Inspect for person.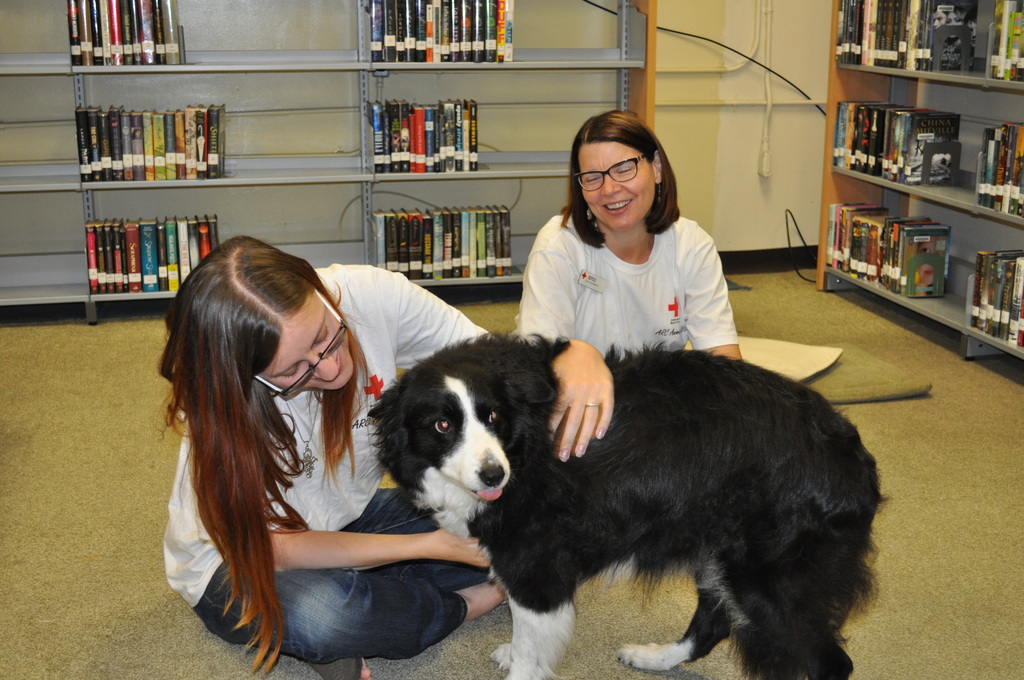
Inspection: [516, 124, 756, 405].
